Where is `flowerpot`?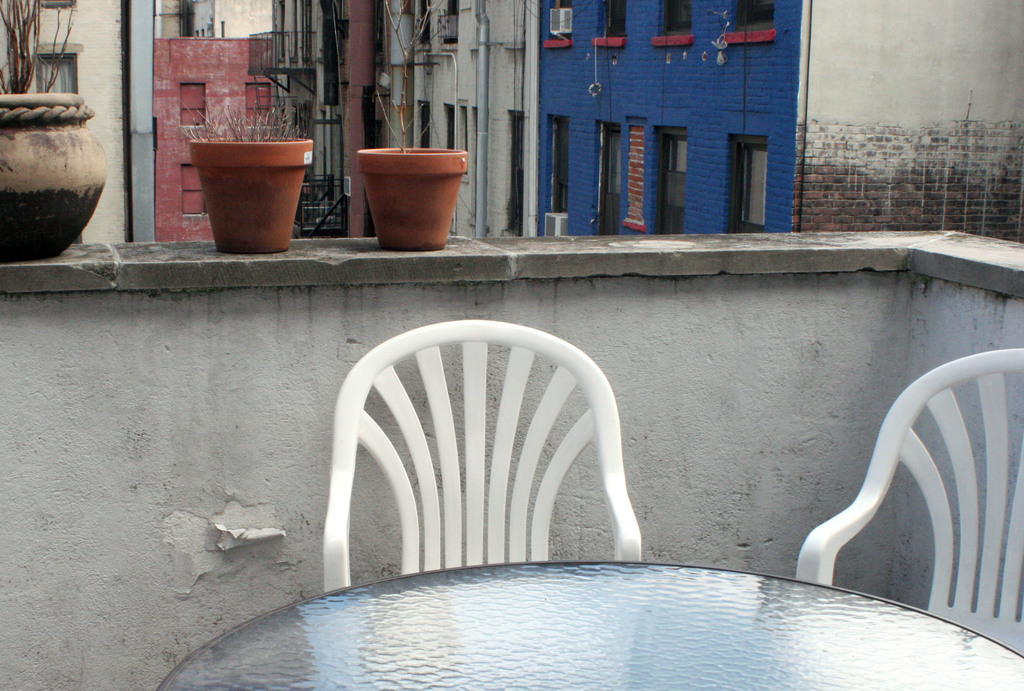
189 126 307 243.
